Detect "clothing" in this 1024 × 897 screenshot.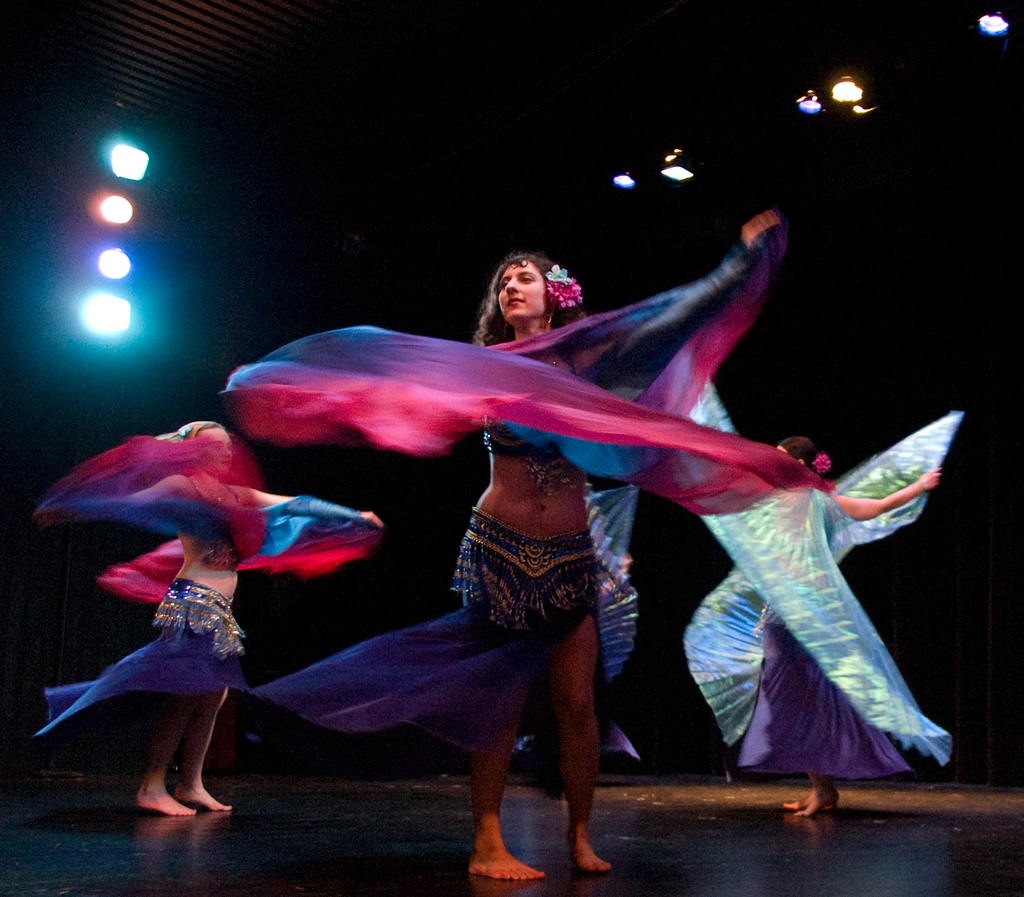
Detection: l=671, t=372, r=959, b=770.
